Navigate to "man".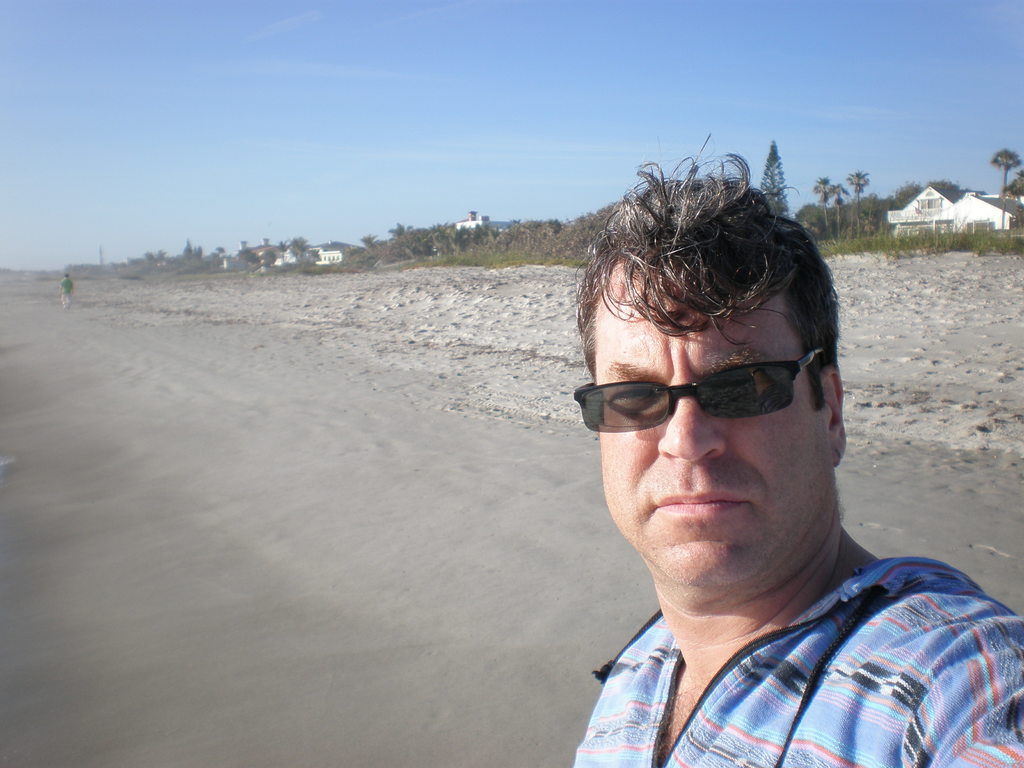
Navigation target: <box>573,132,1023,765</box>.
